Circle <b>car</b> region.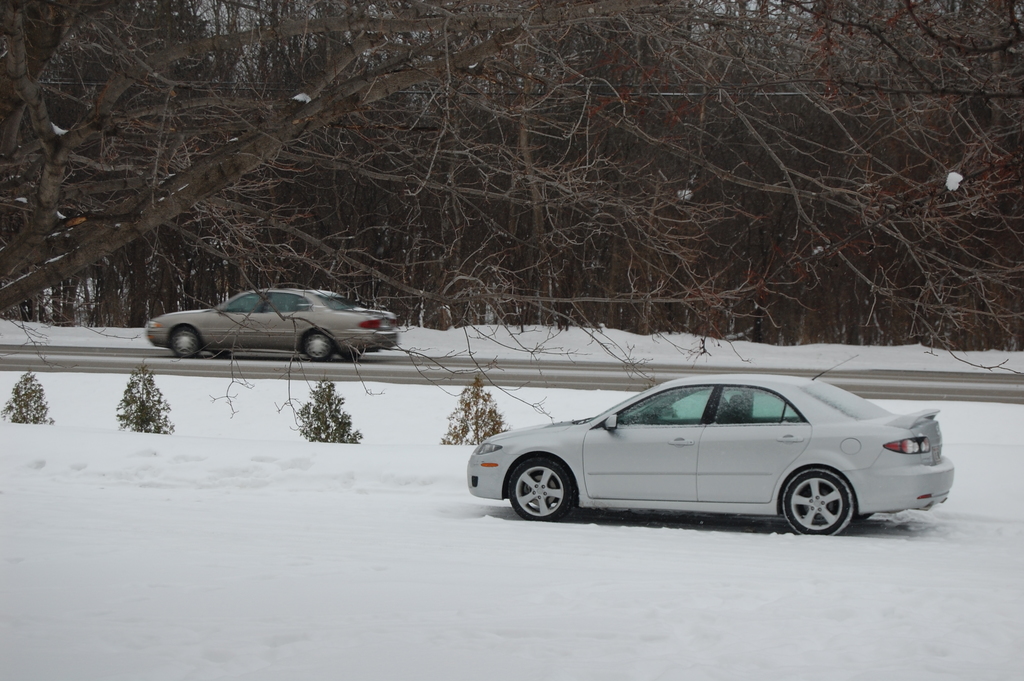
Region: box(453, 367, 947, 537).
